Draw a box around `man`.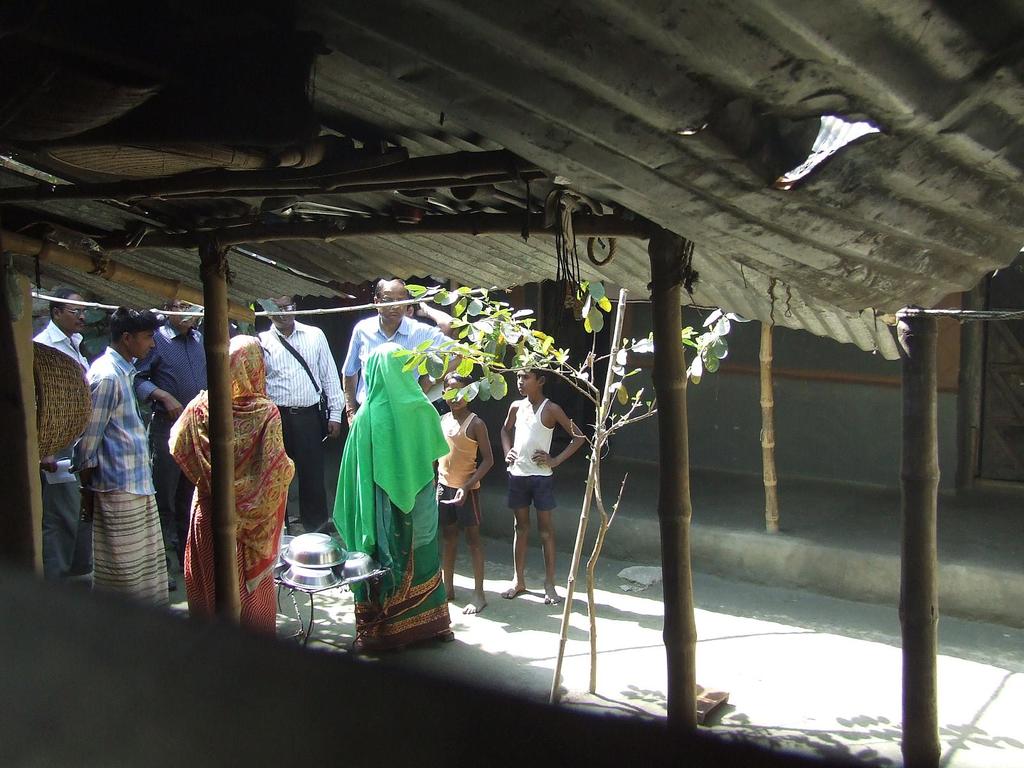
bbox=[32, 291, 94, 577].
